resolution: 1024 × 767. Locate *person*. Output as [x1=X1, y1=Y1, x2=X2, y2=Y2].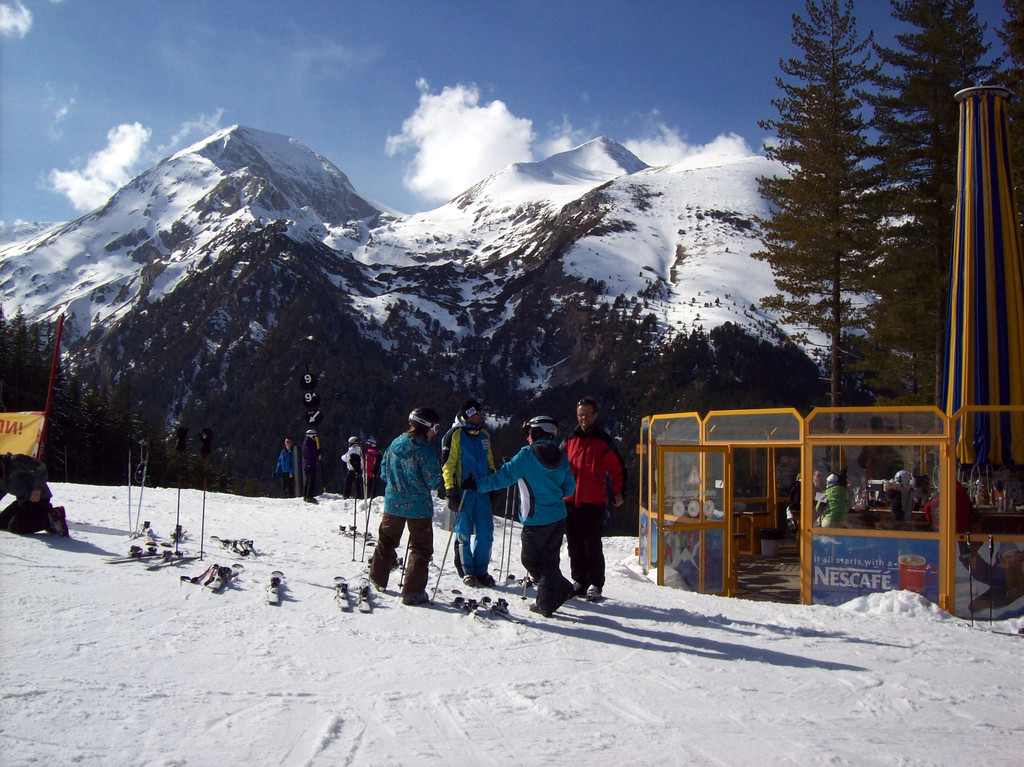
[x1=364, y1=403, x2=447, y2=604].
